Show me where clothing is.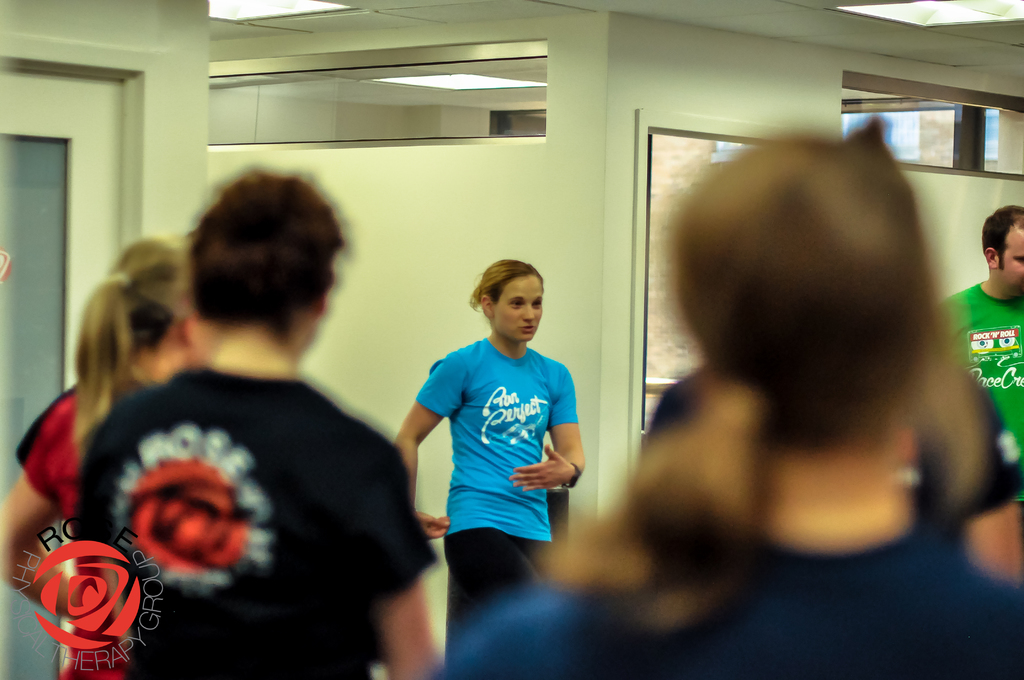
clothing is at (15,384,131,679).
